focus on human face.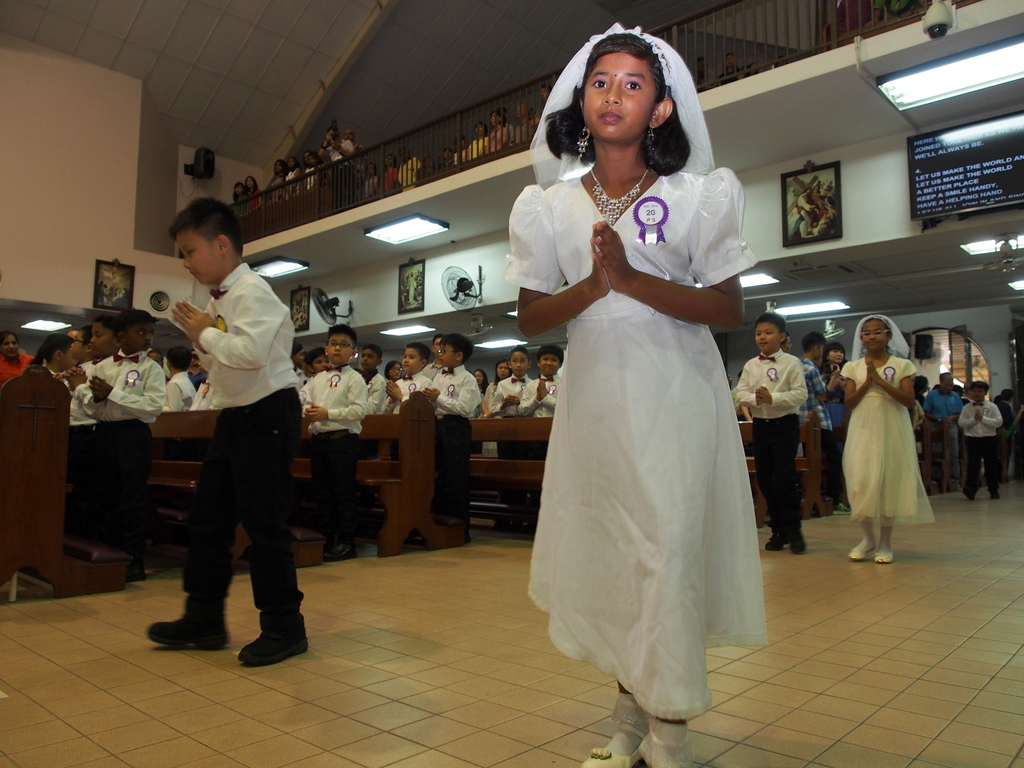
Focused at [434, 332, 465, 374].
